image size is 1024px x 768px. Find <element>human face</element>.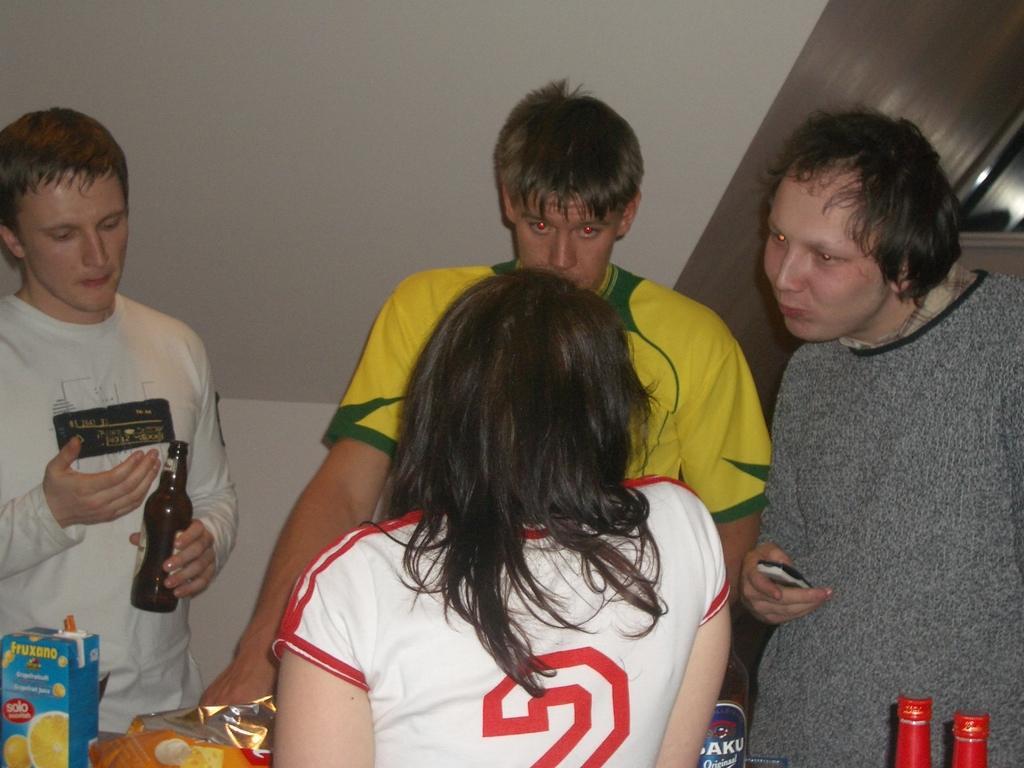
758, 165, 887, 344.
